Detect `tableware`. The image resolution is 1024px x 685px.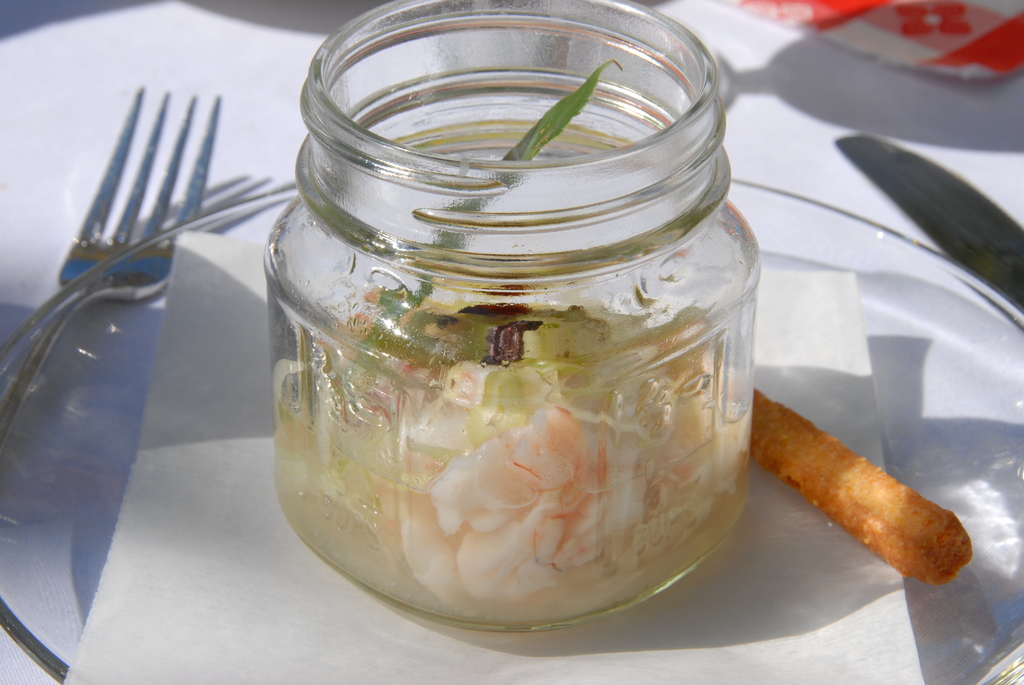
locate(0, 77, 224, 453).
